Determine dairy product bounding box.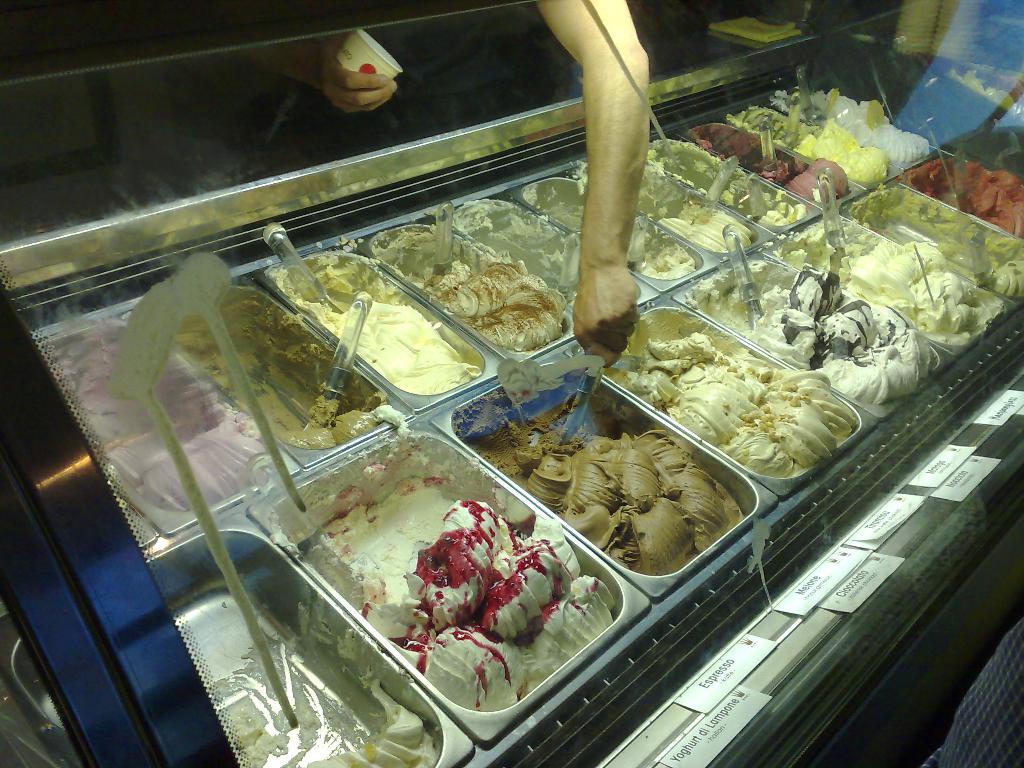
Determined: <region>581, 186, 689, 282</region>.
